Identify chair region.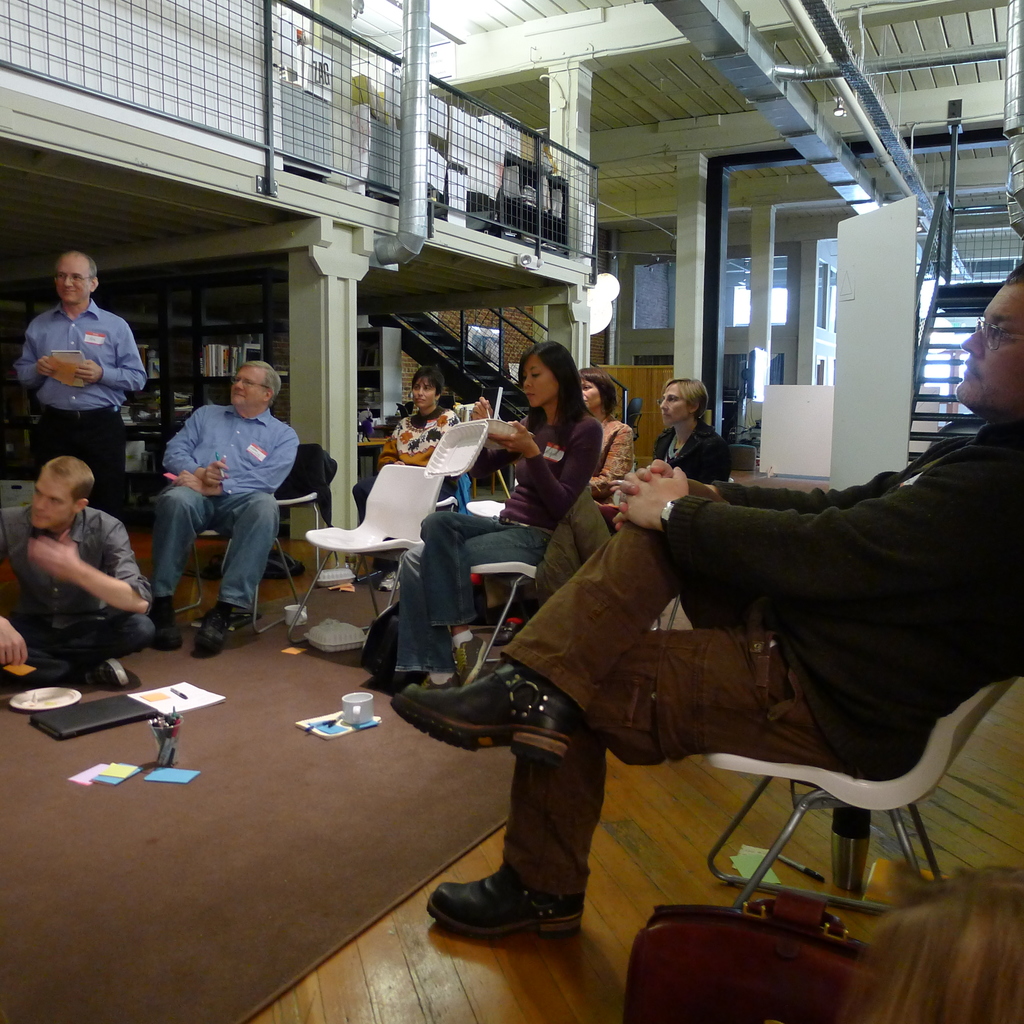
Region: [x1=712, y1=443, x2=756, y2=488].
